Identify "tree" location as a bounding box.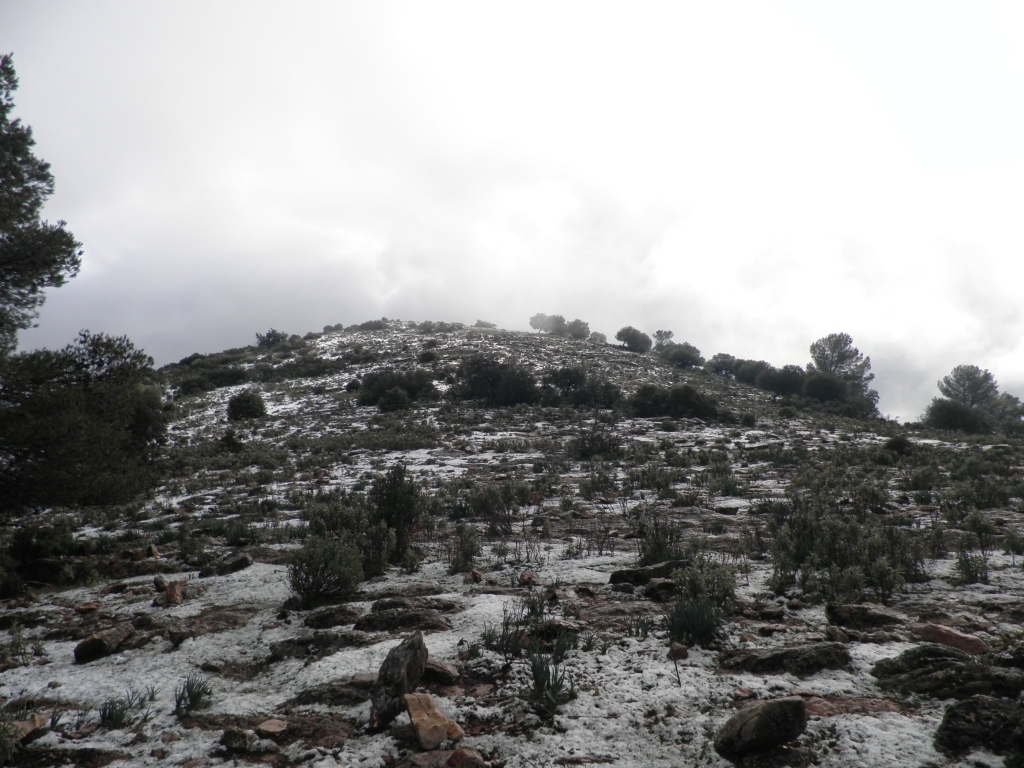
rect(757, 365, 802, 400).
